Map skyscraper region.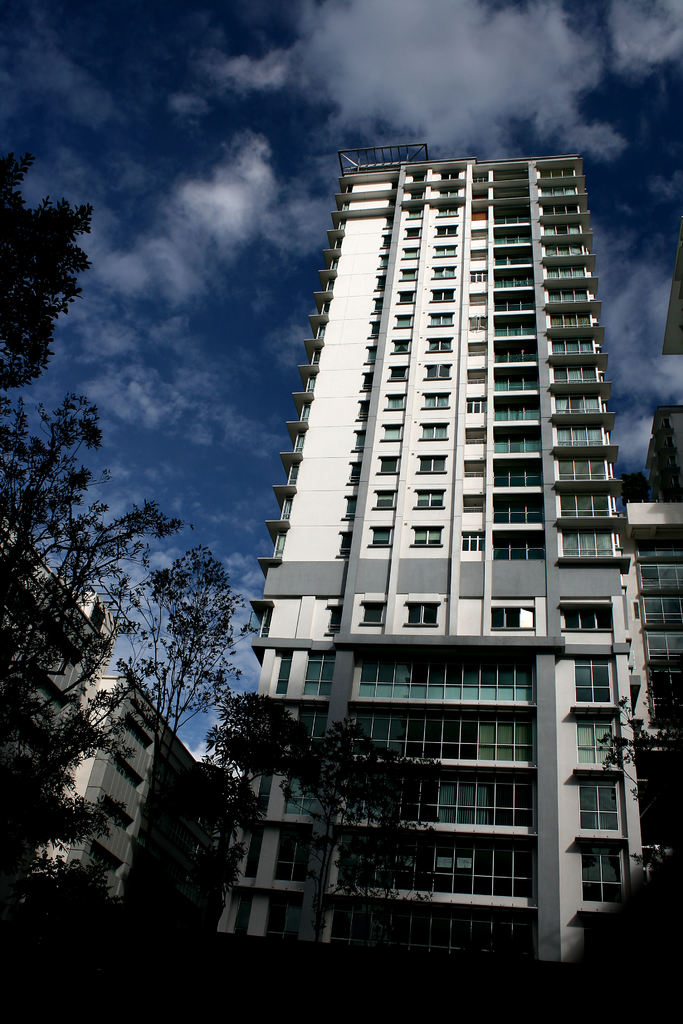
Mapped to <bbox>620, 483, 682, 762</bbox>.
